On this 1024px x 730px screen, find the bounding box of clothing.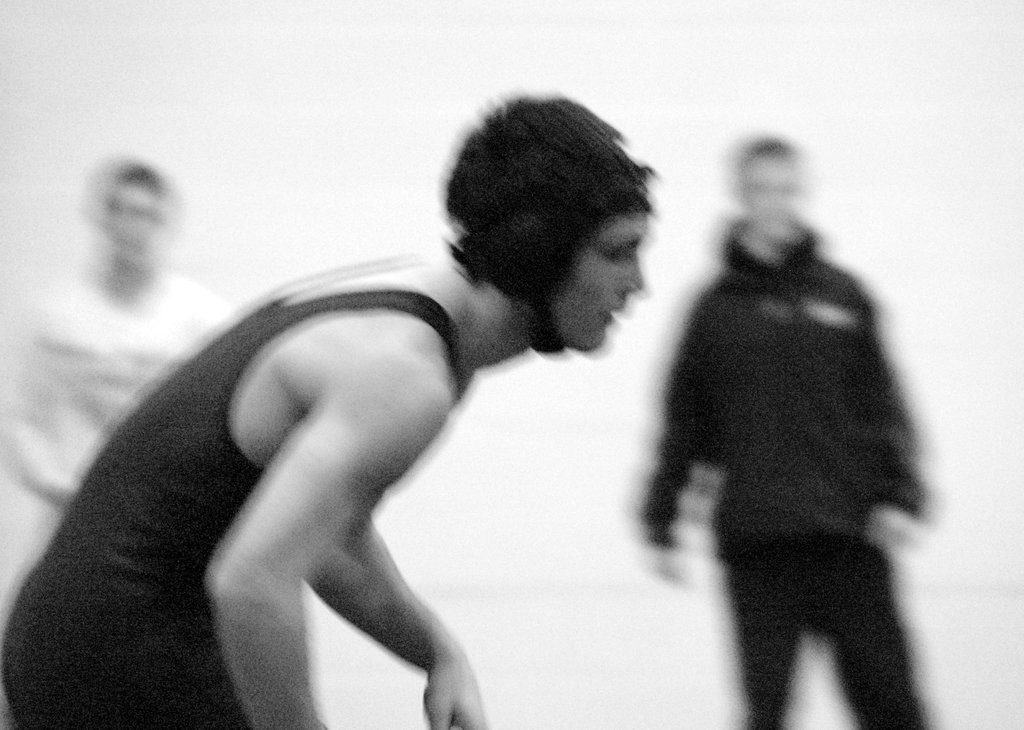
Bounding box: 637/215/925/729.
